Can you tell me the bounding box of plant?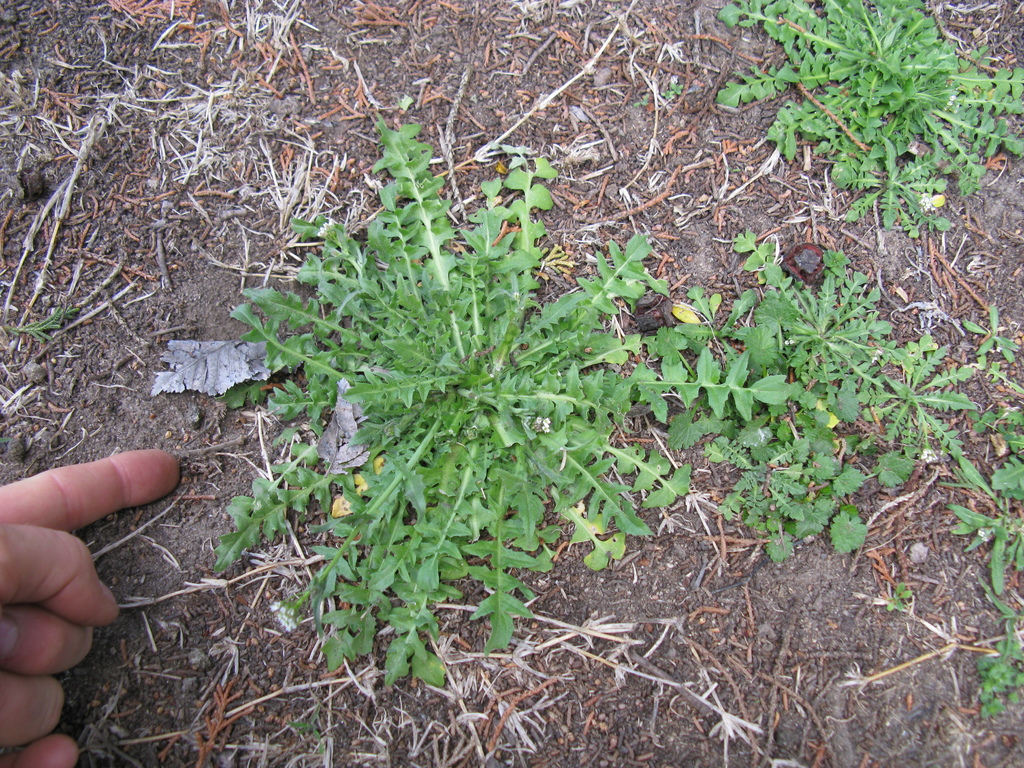
(left=973, top=396, right=1023, bottom=450).
